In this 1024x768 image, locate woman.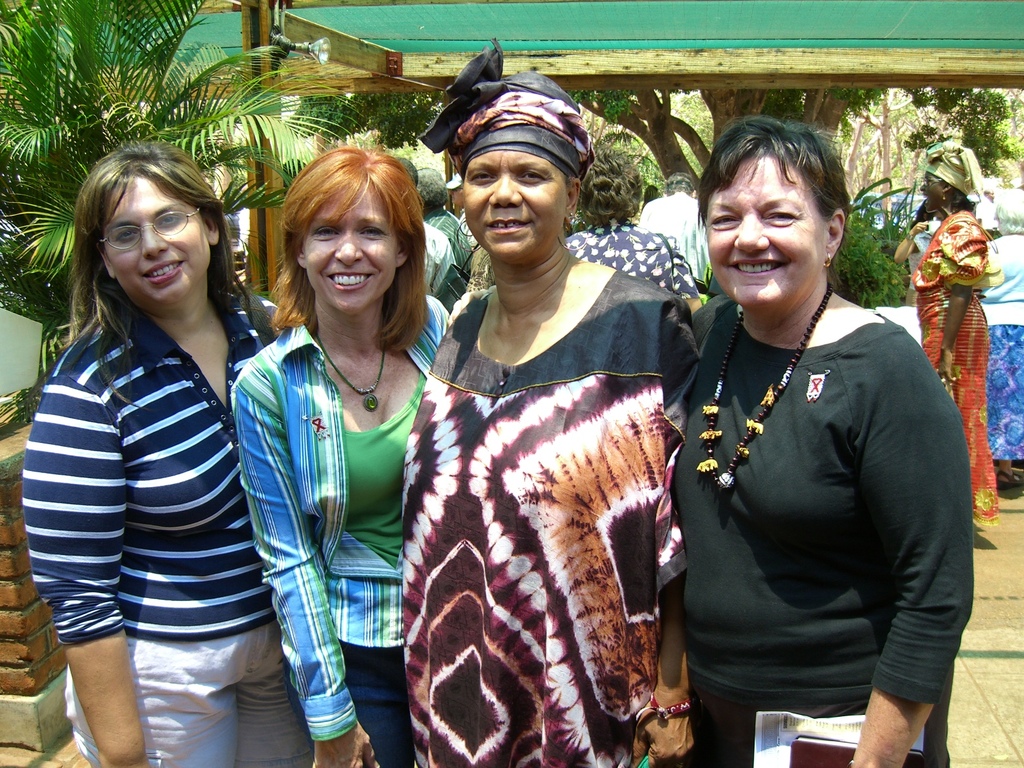
Bounding box: [419, 35, 689, 767].
